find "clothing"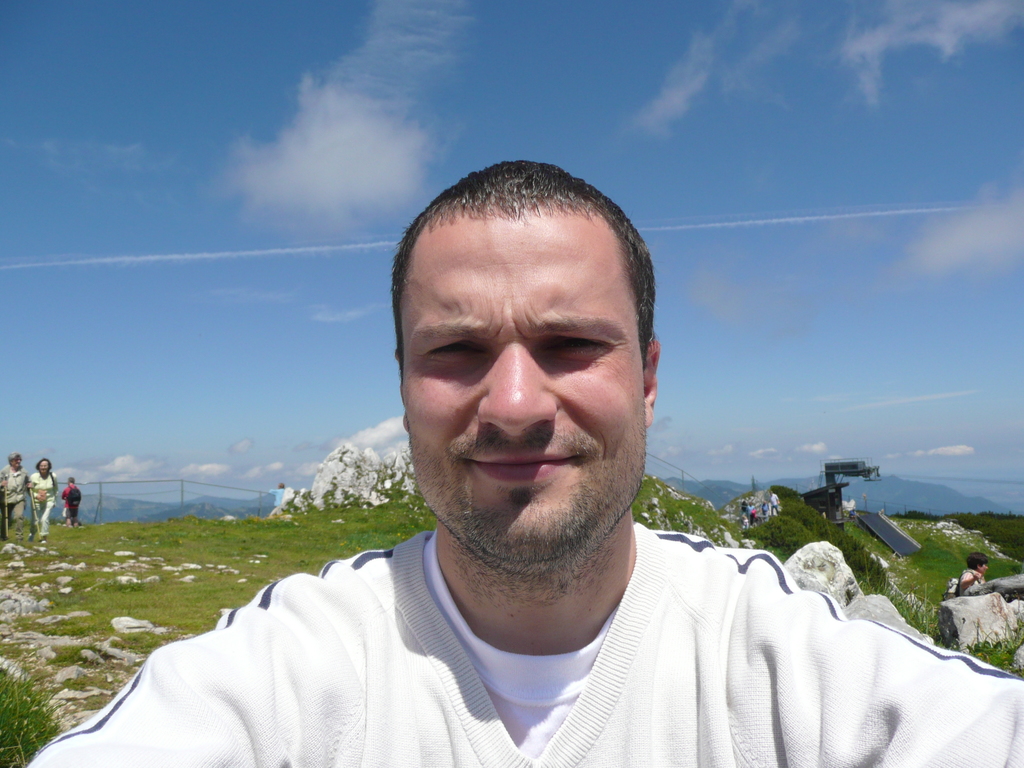
25:468:60:534
